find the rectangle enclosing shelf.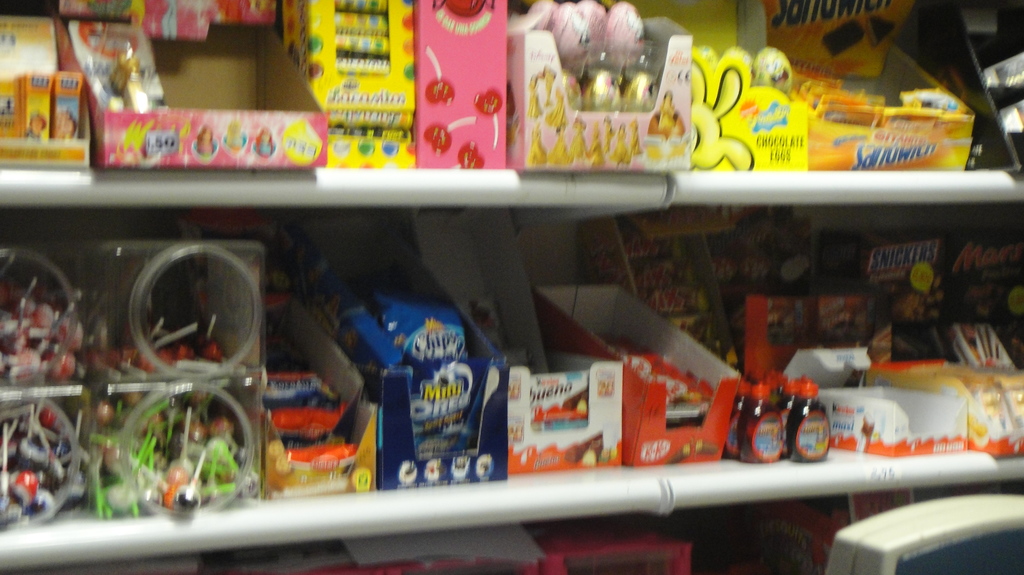
box=[0, 0, 1023, 574].
